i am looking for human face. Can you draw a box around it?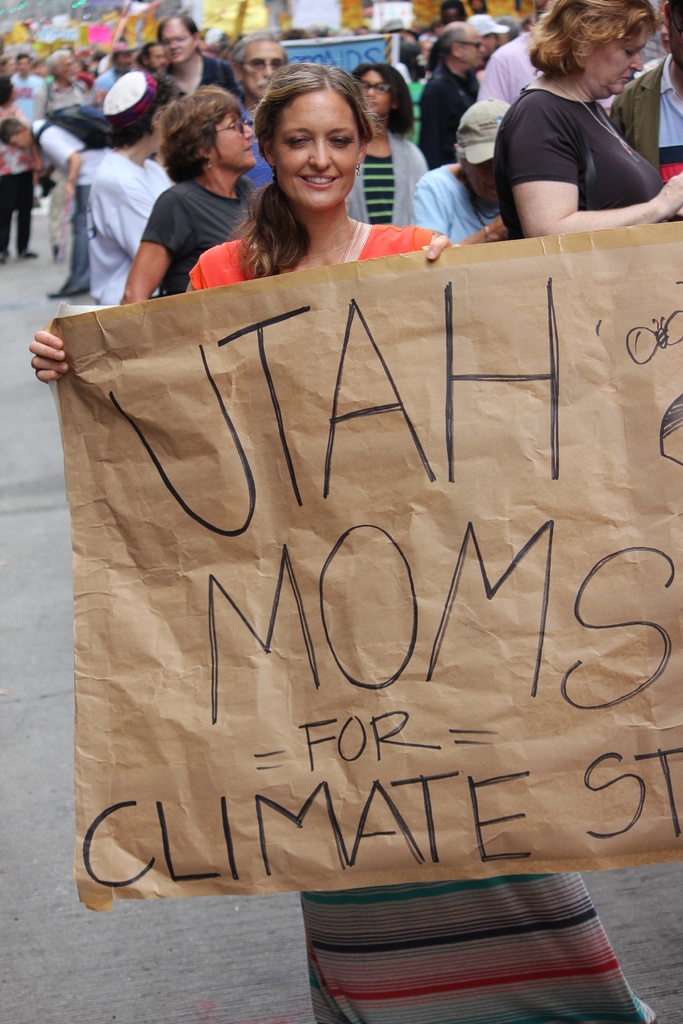
Sure, the bounding box is bbox=[5, 131, 33, 155].
